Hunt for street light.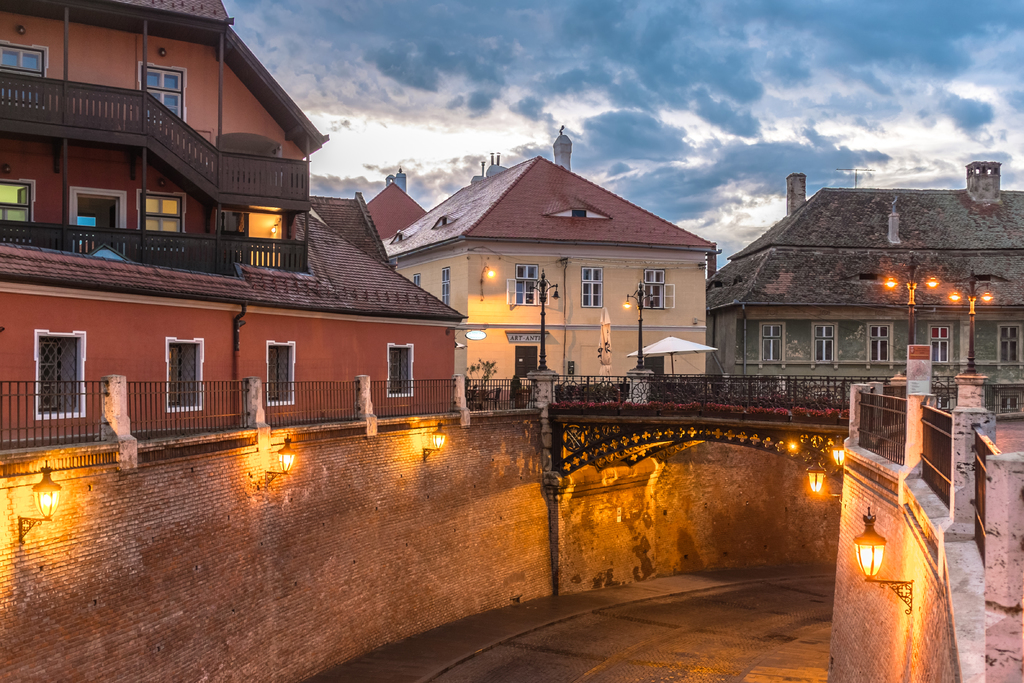
Hunted down at detection(616, 279, 657, 372).
